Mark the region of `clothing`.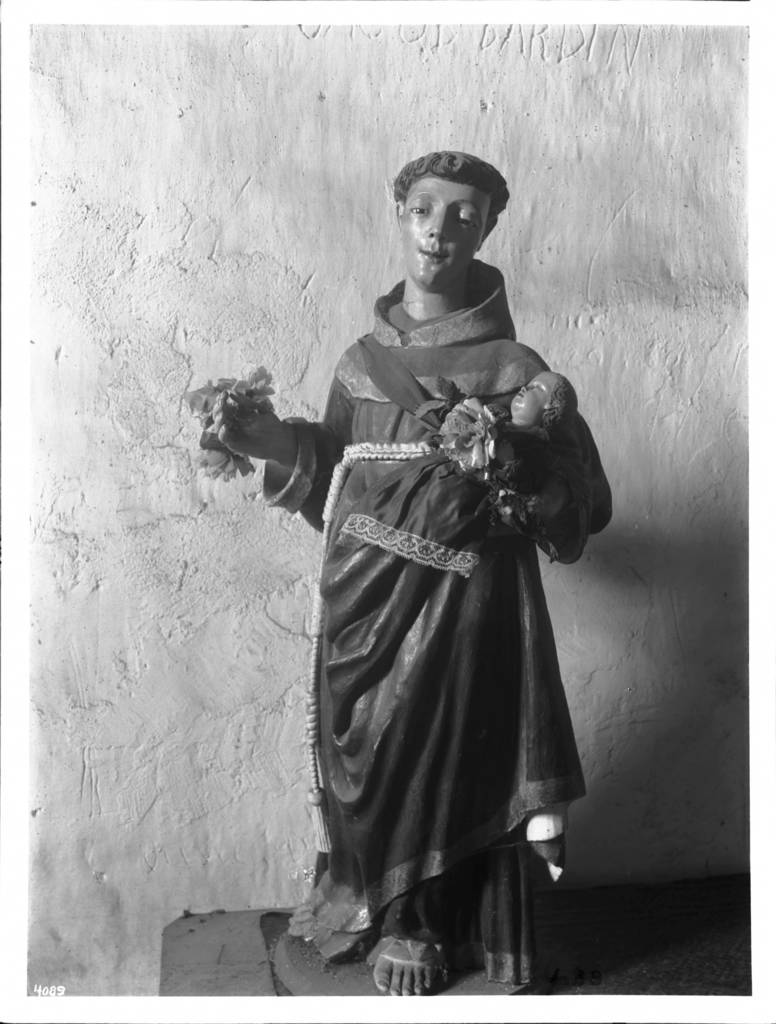
Region: Rect(335, 397, 549, 579).
